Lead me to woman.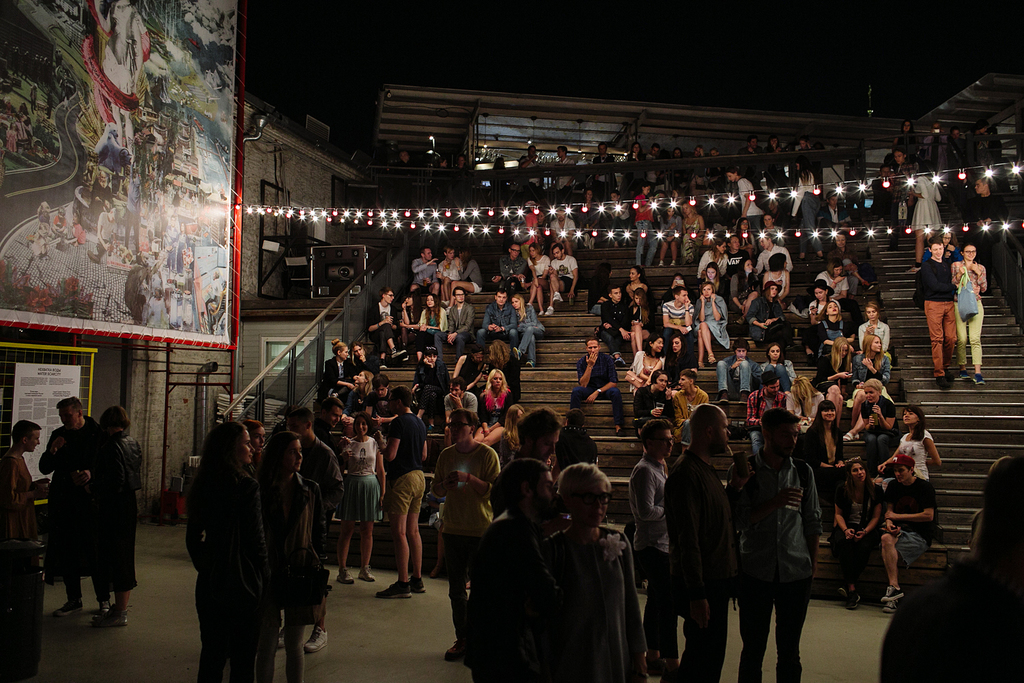
Lead to <box>188,419,290,681</box>.
